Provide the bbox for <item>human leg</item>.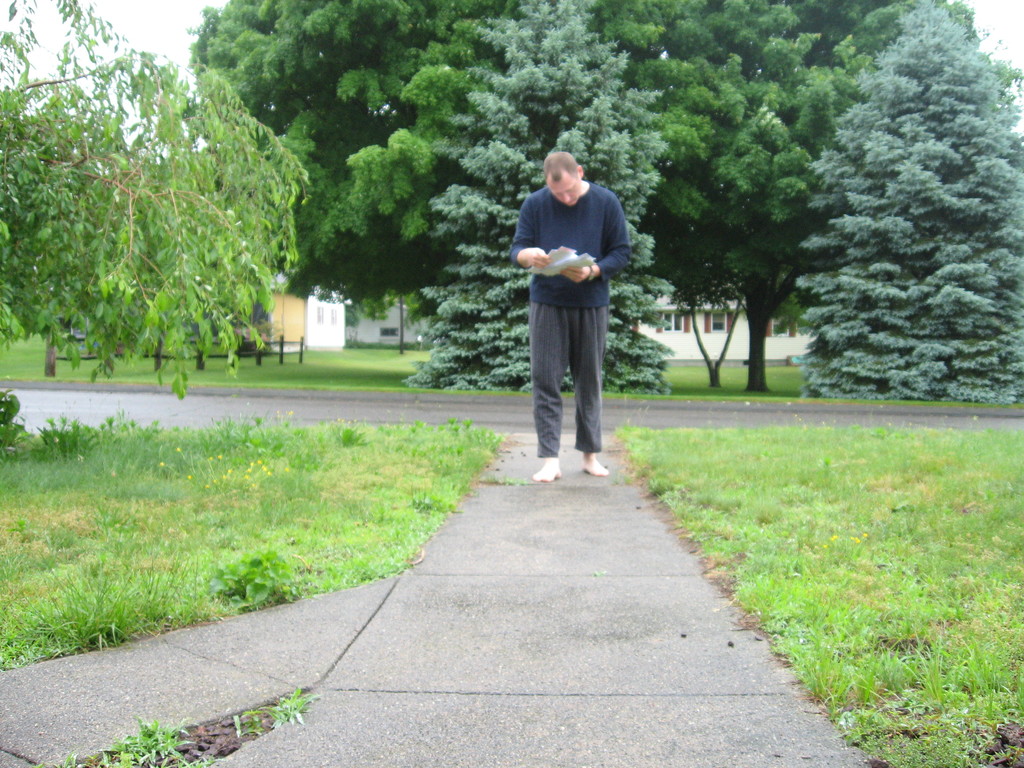
box(531, 277, 571, 482).
